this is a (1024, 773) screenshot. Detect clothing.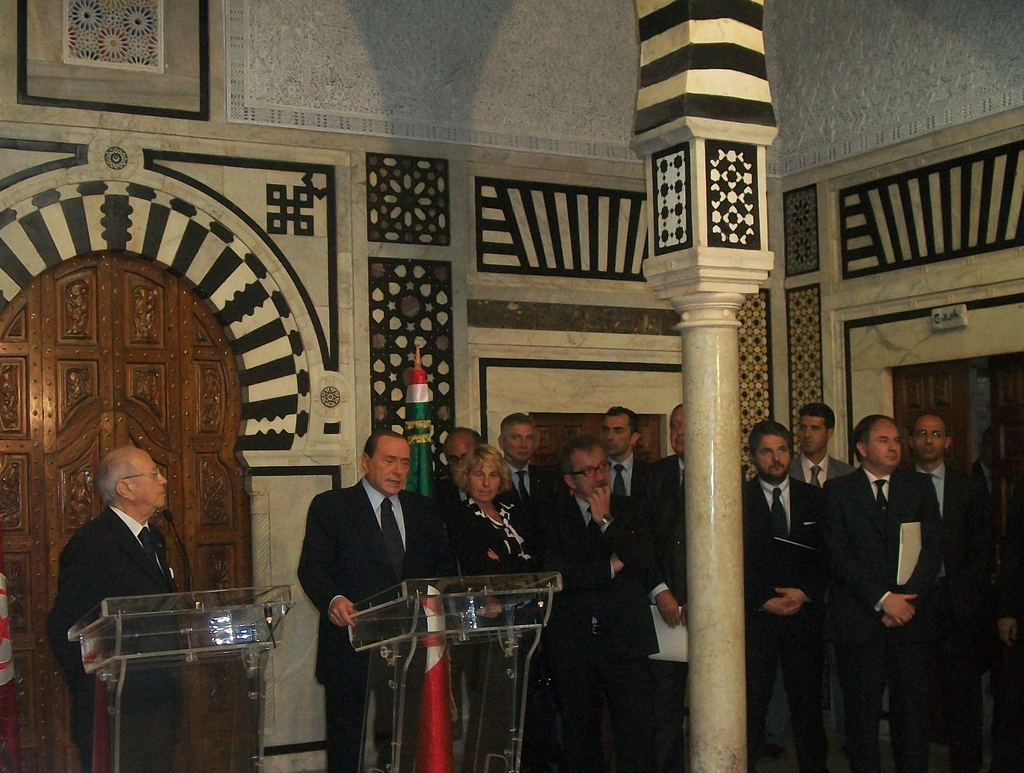
x1=634 y1=448 x2=762 y2=747.
